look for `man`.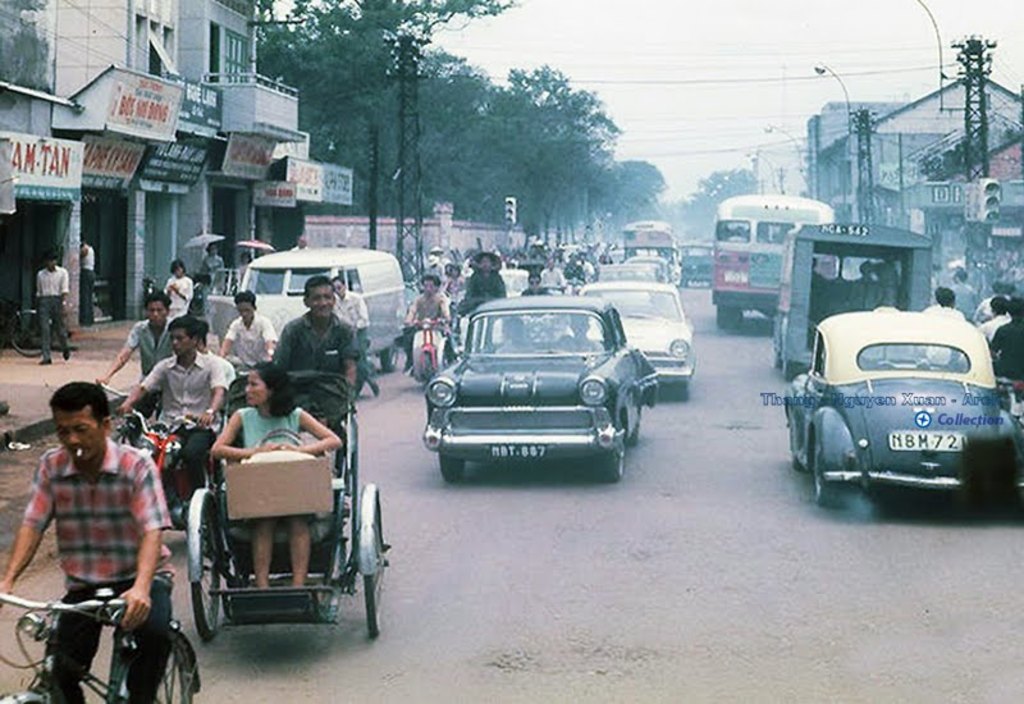
Found: region(458, 253, 506, 315).
